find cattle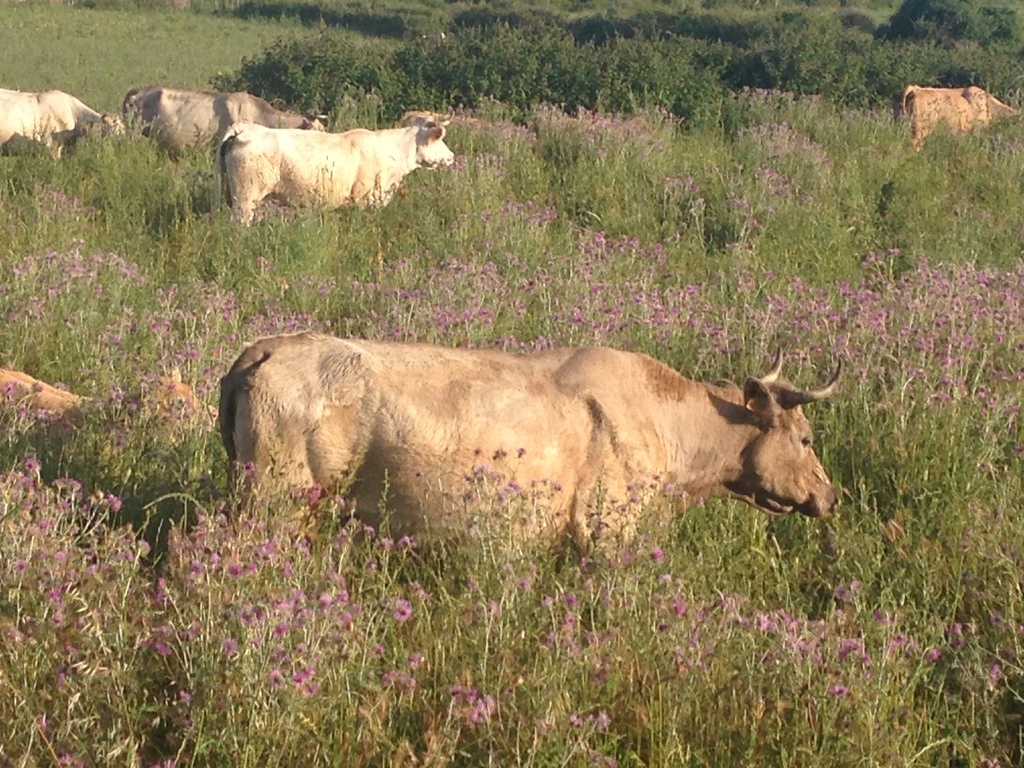
[123,87,332,161]
